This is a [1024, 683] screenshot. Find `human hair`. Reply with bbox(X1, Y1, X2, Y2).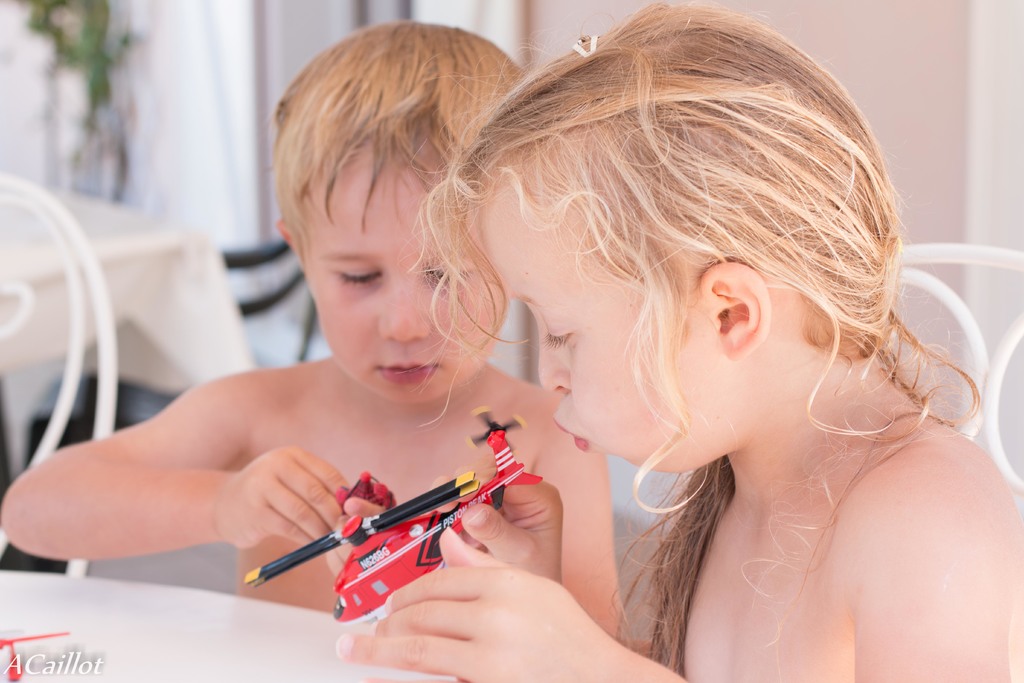
bbox(436, 9, 919, 498).
